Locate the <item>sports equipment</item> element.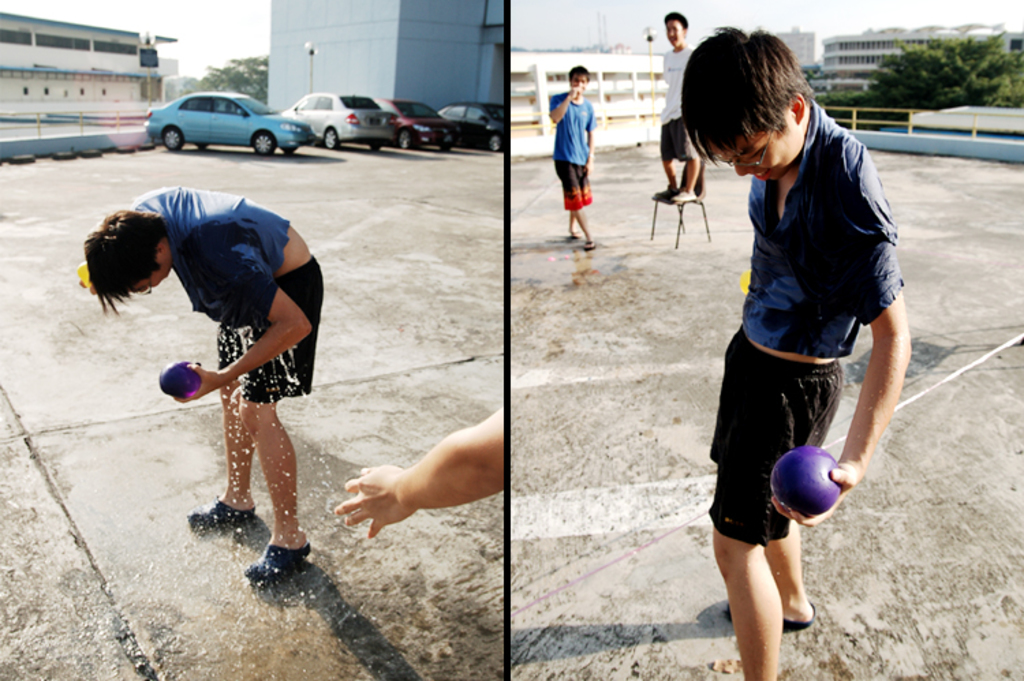
Element bbox: <box>767,448,840,519</box>.
